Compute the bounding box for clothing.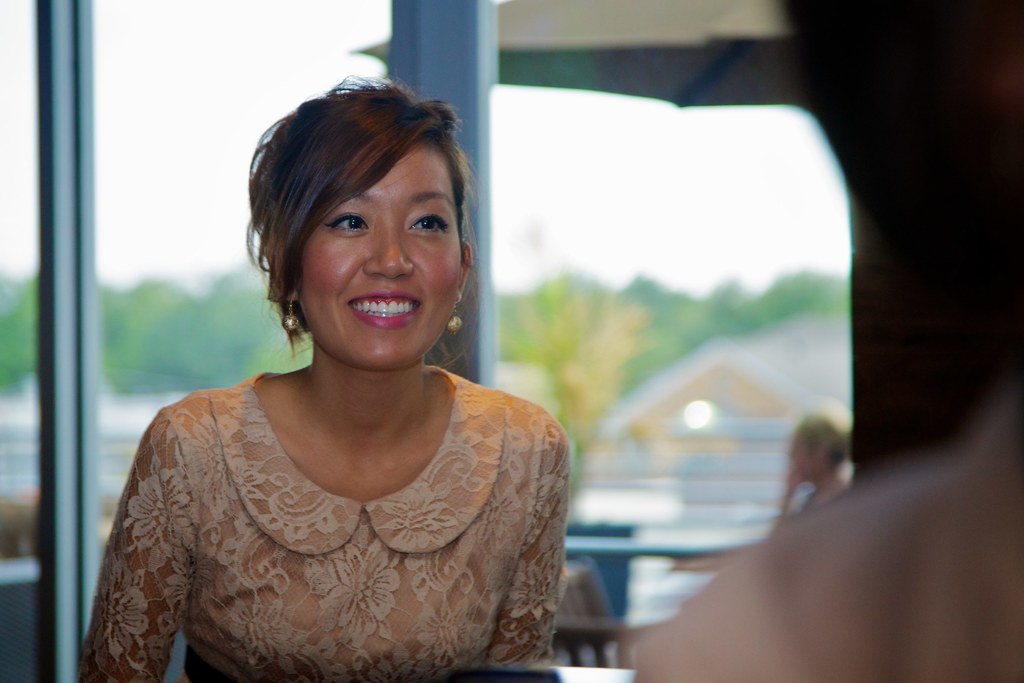
select_region(75, 372, 571, 682).
